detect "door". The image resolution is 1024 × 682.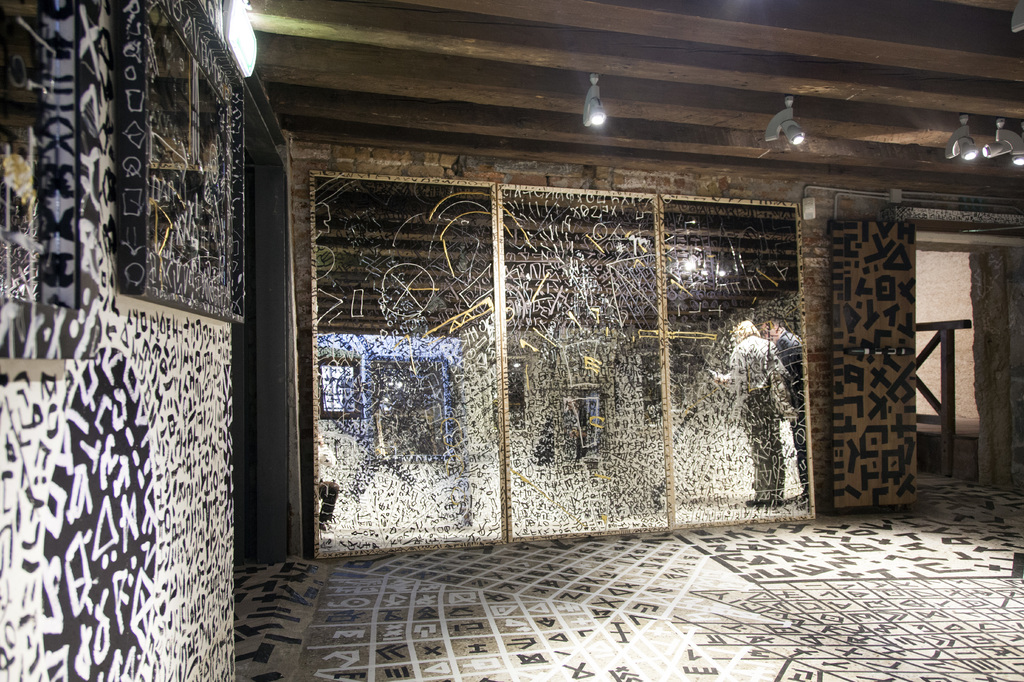
<box>830,215,925,518</box>.
